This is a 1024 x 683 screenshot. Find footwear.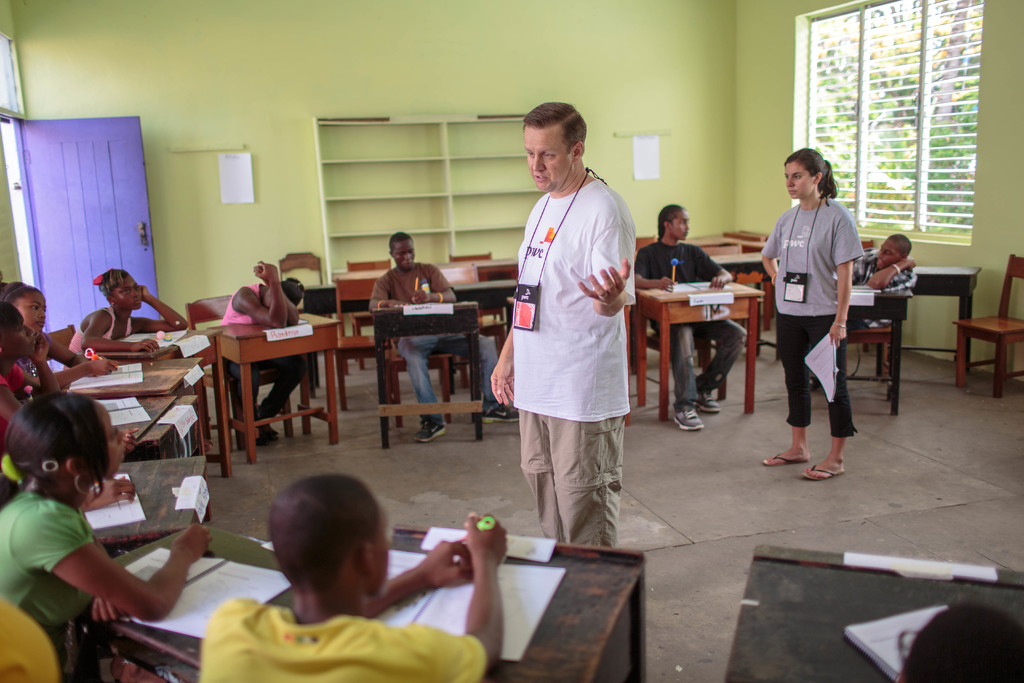
Bounding box: detection(486, 407, 520, 424).
